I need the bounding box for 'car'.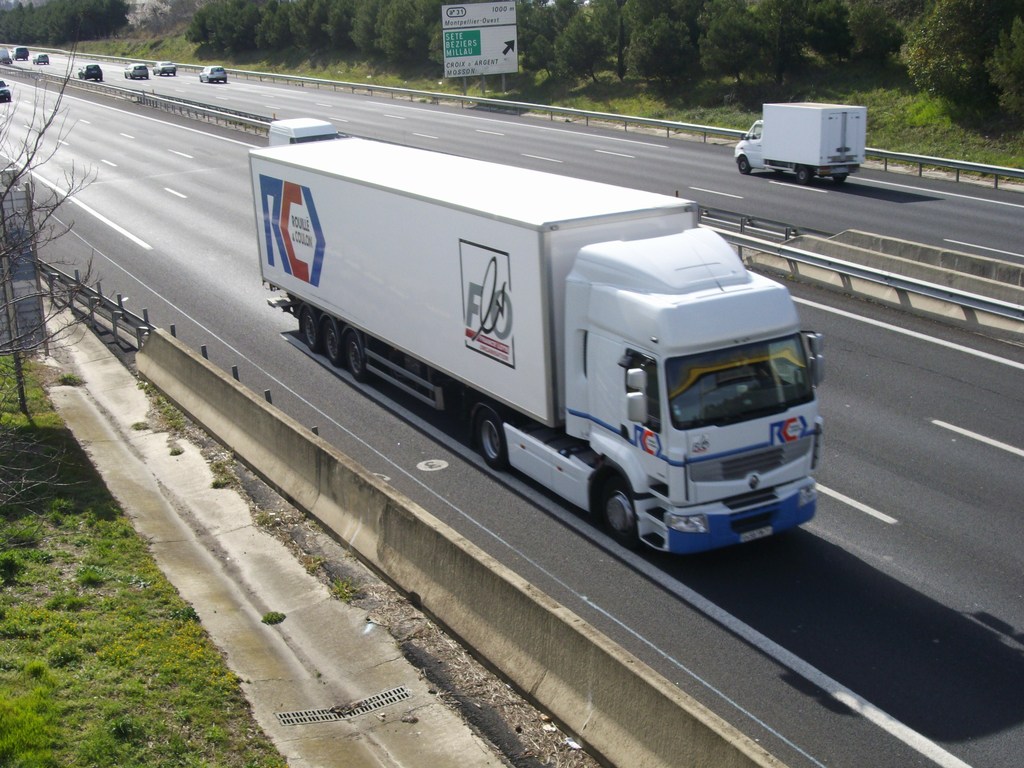
Here it is: rect(0, 47, 10, 63).
